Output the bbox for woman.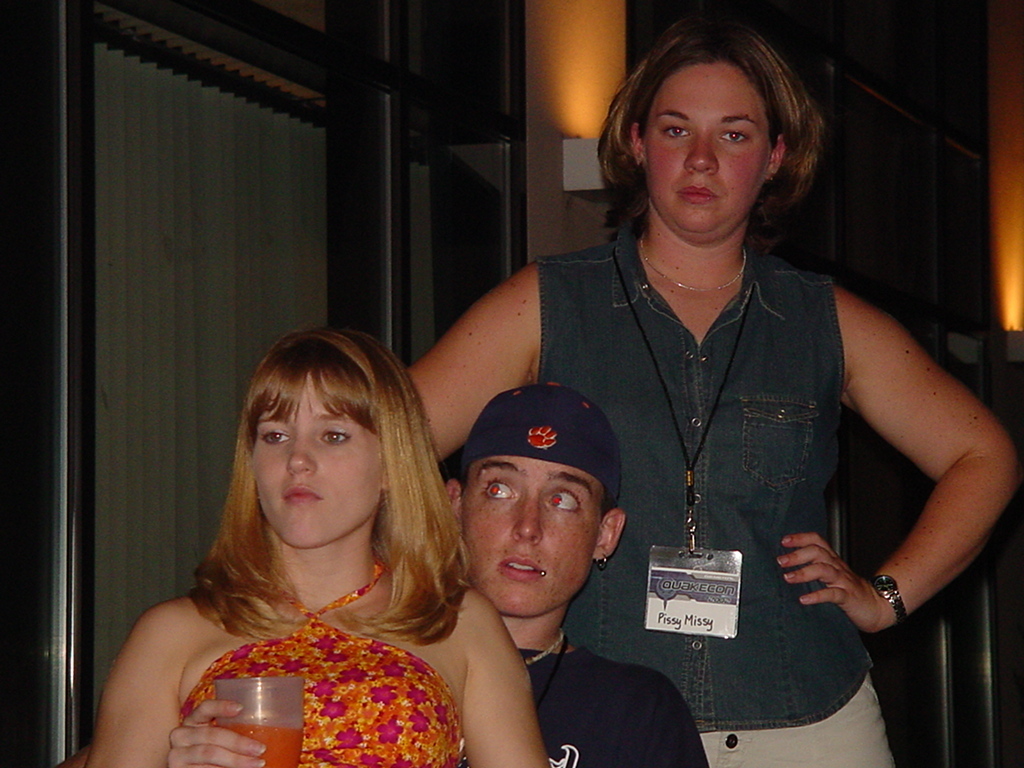
(96, 337, 513, 757).
